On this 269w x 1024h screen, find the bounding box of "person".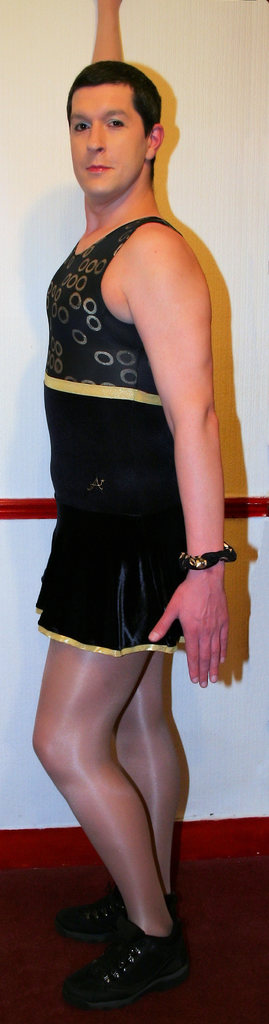
Bounding box: (29, 61, 238, 1012).
